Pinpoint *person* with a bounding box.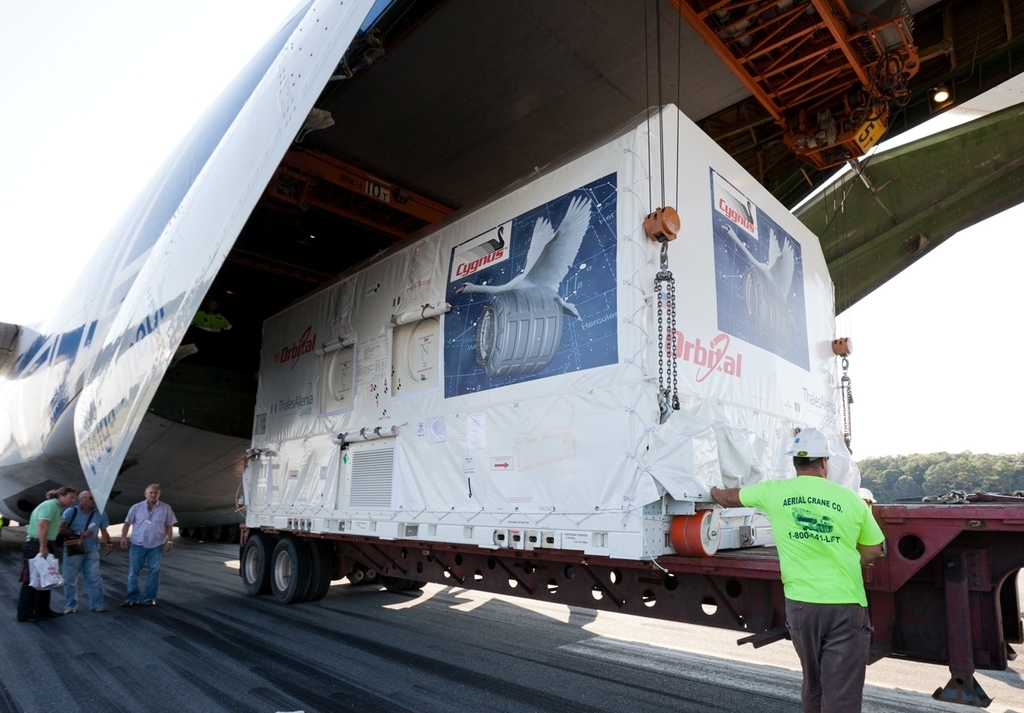
x1=695, y1=418, x2=888, y2=712.
